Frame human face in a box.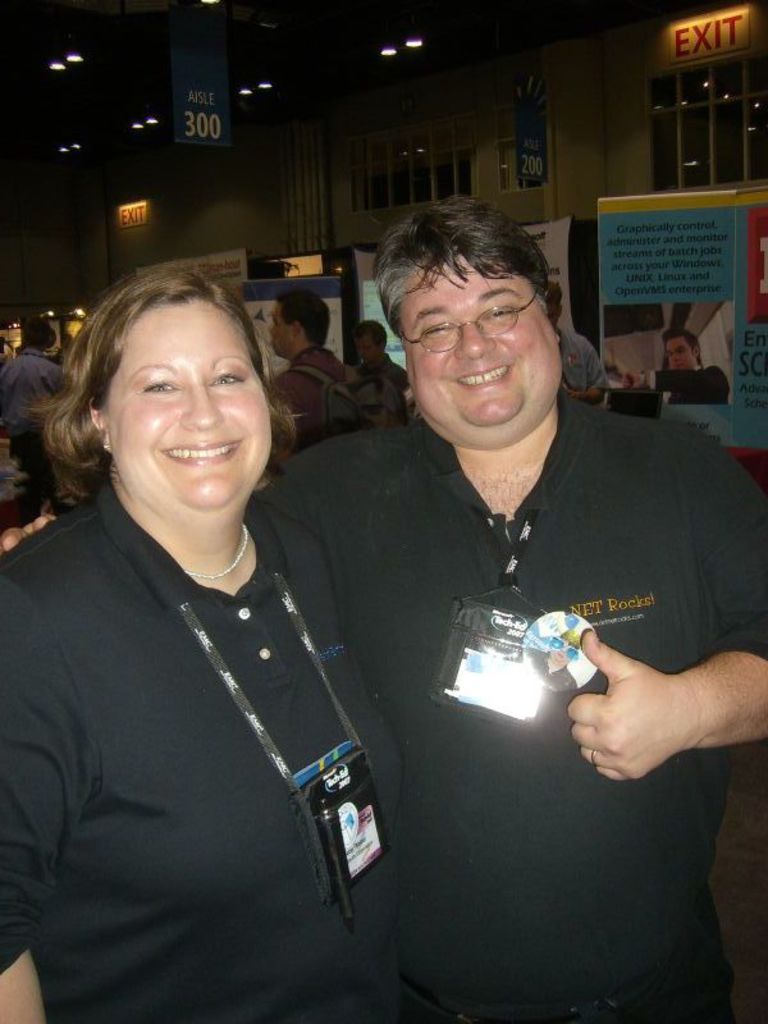
bbox(393, 253, 563, 436).
